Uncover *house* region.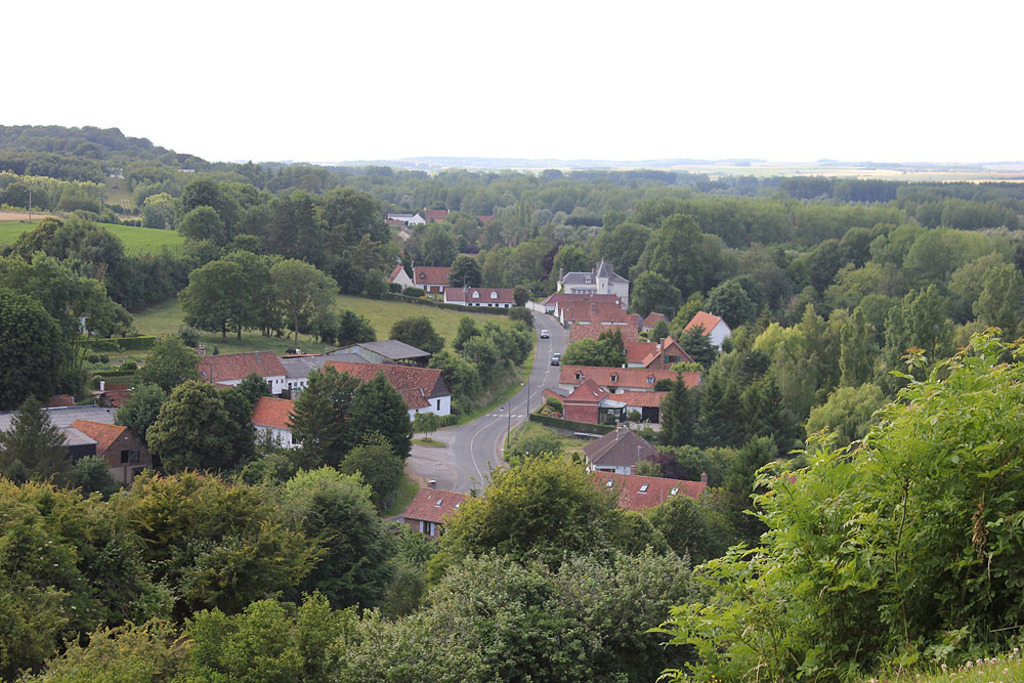
Uncovered: pyautogui.locateOnScreen(408, 261, 470, 296).
